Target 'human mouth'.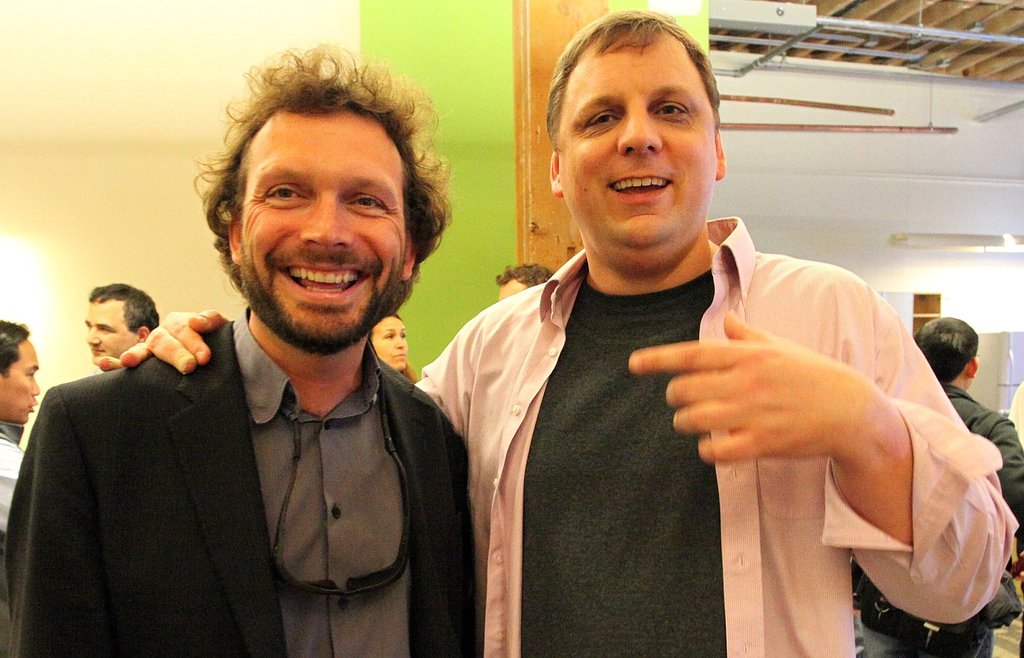
Target region: left=387, top=351, right=408, bottom=362.
